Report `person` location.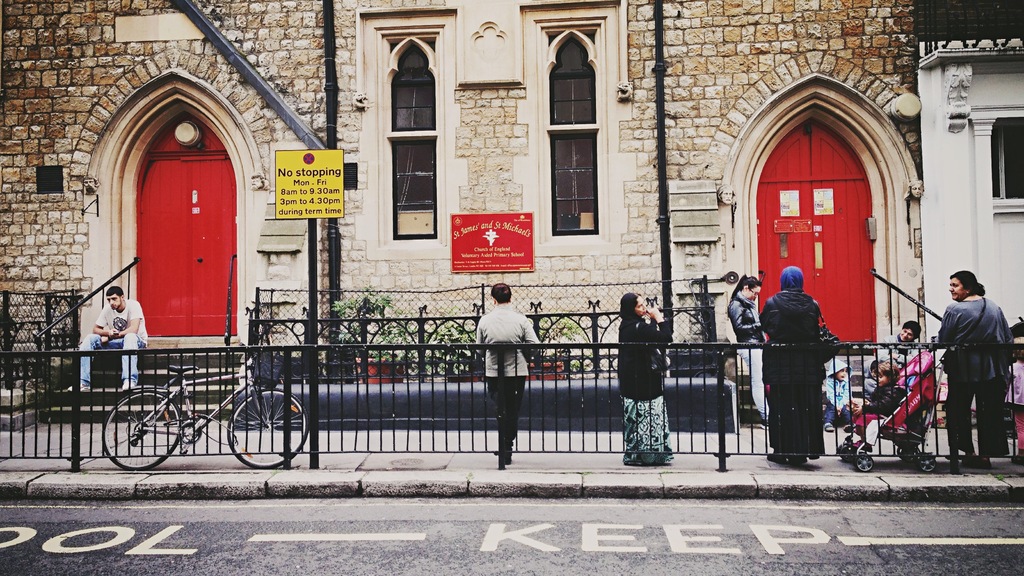
Report: {"left": 474, "top": 280, "right": 539, "bottom": 469}.
